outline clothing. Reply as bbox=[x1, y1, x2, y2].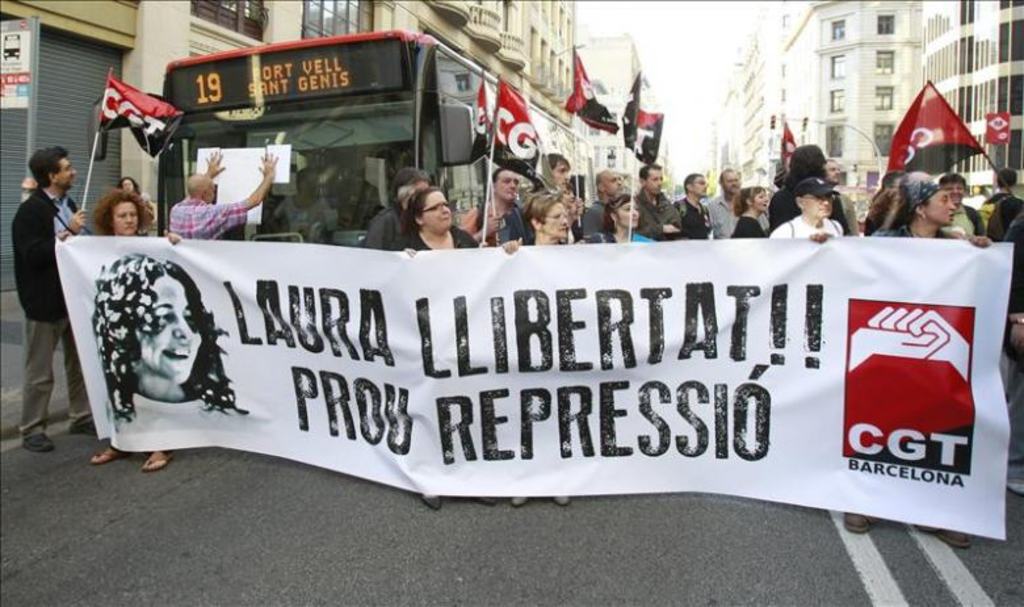
bbox=[676, 196, 709, 238].
